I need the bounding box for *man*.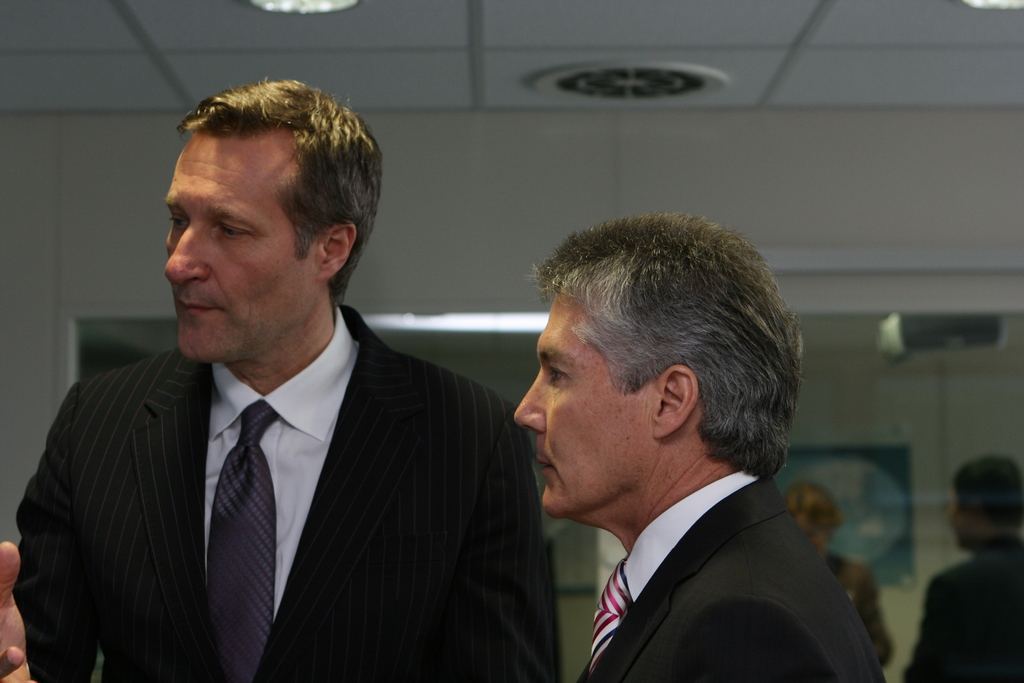
Here it is: bbox=(509, 213, 888, 682).
